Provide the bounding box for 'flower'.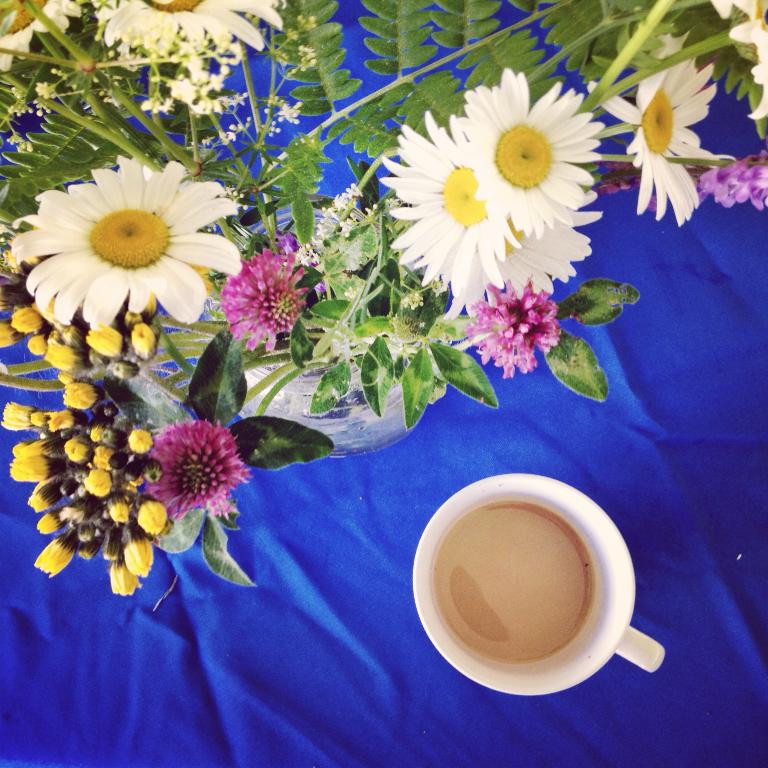
x1=0 y1=0 x2=91 y2=73.
